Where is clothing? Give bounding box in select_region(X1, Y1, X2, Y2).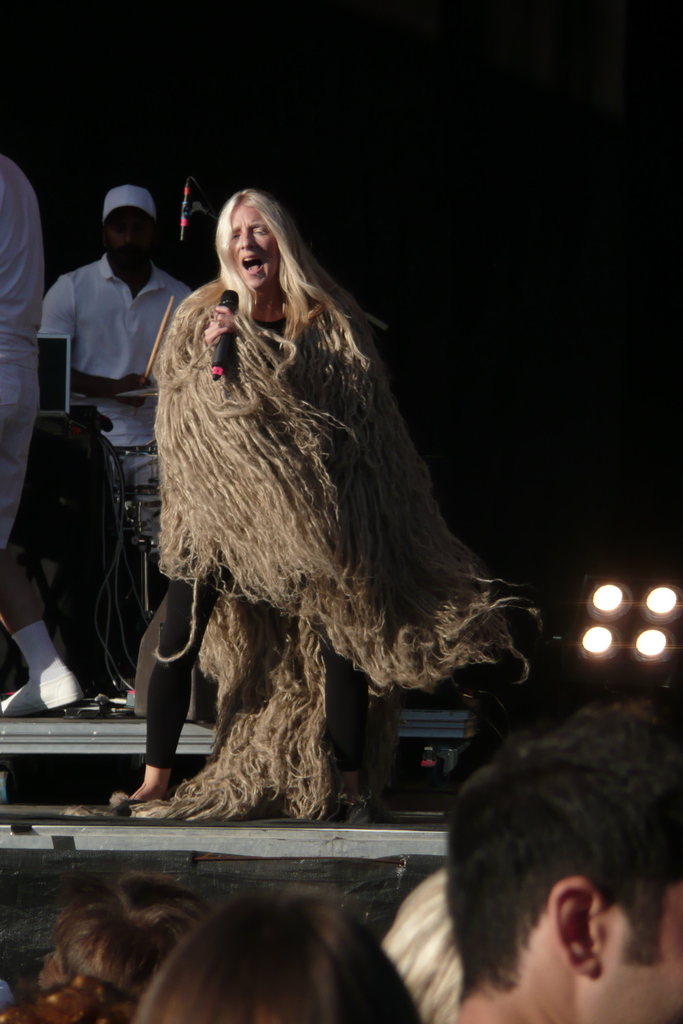
select_region(33, 252, 199, 573).
